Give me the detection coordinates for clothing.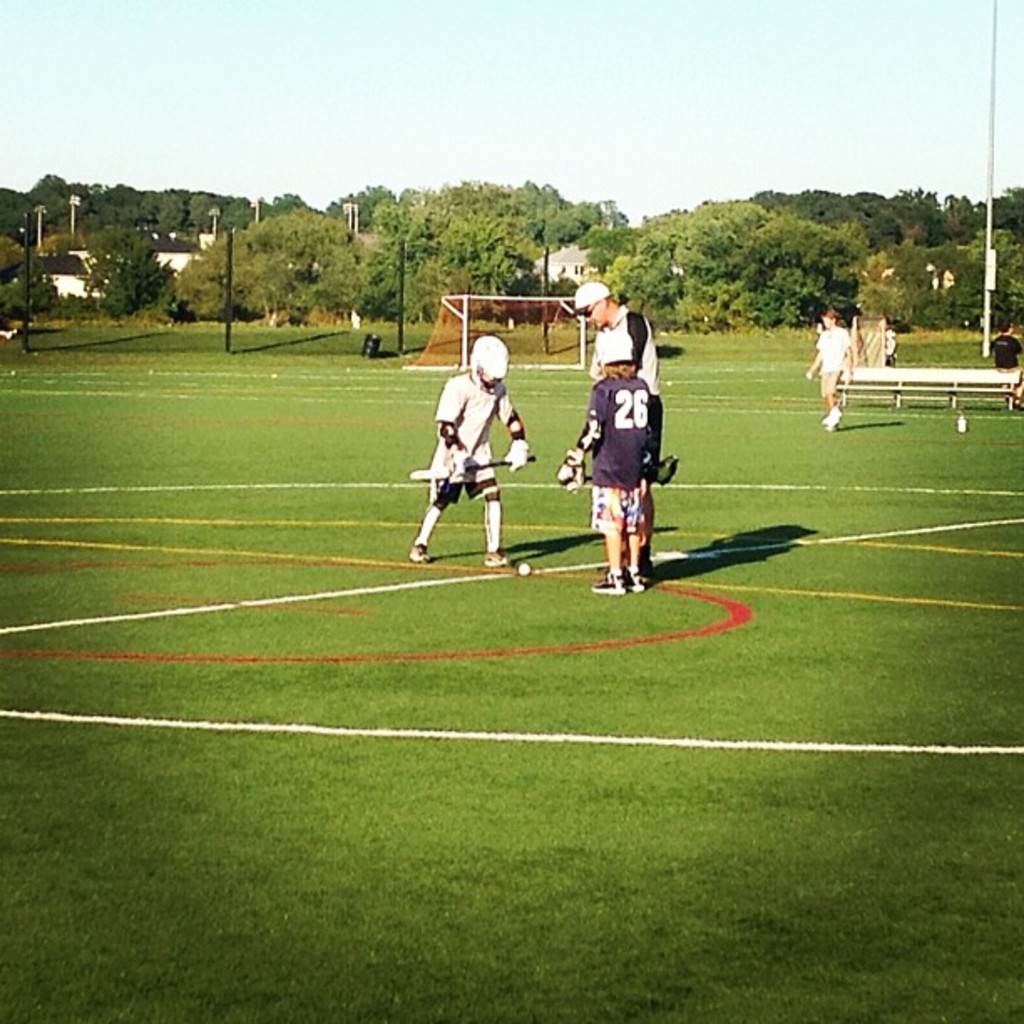
432 371 527 512.
